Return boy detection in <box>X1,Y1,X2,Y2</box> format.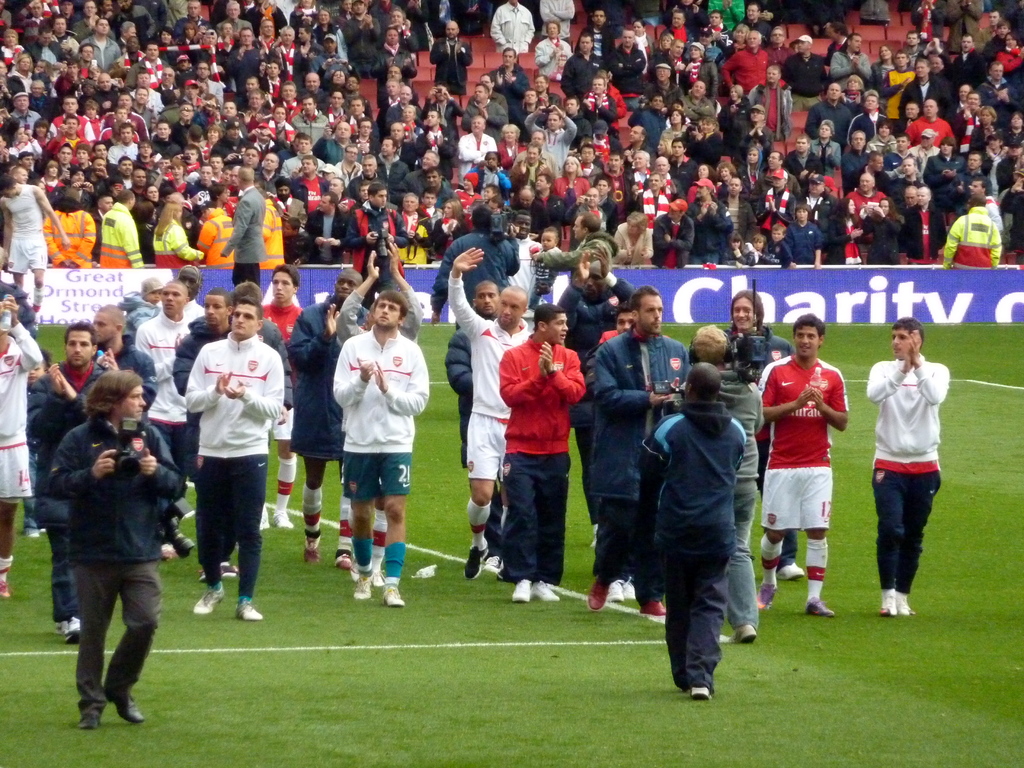
<box>770,225,796,268</box>.
